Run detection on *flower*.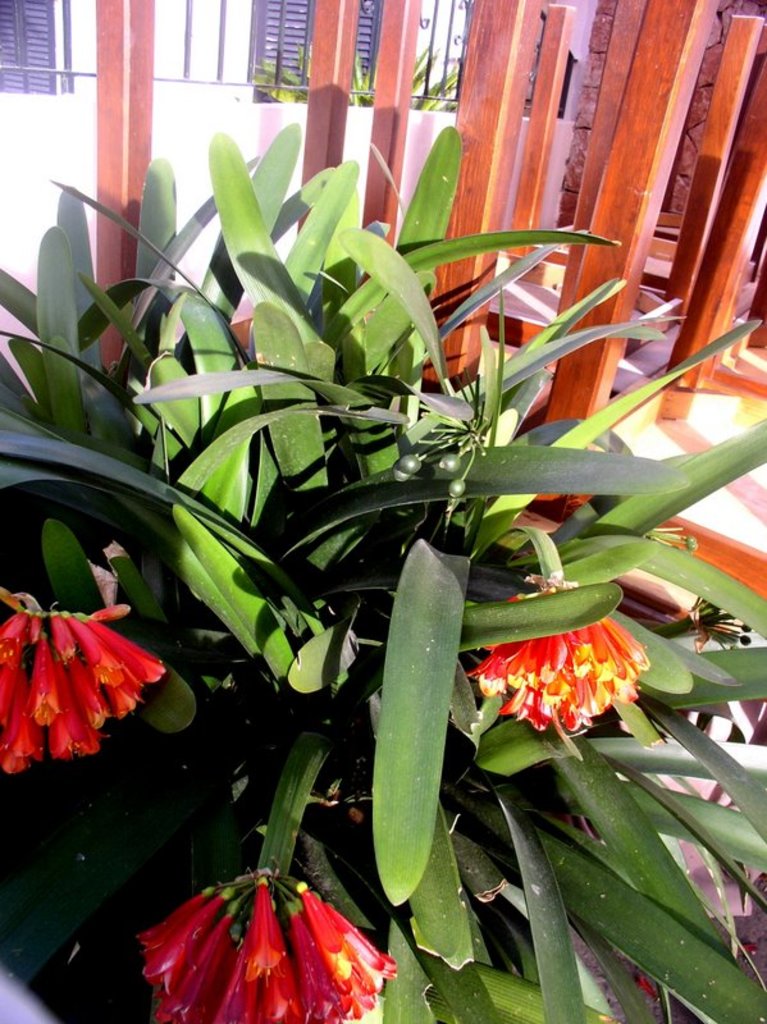
Result: Rect(0, 594, 160, 774).
